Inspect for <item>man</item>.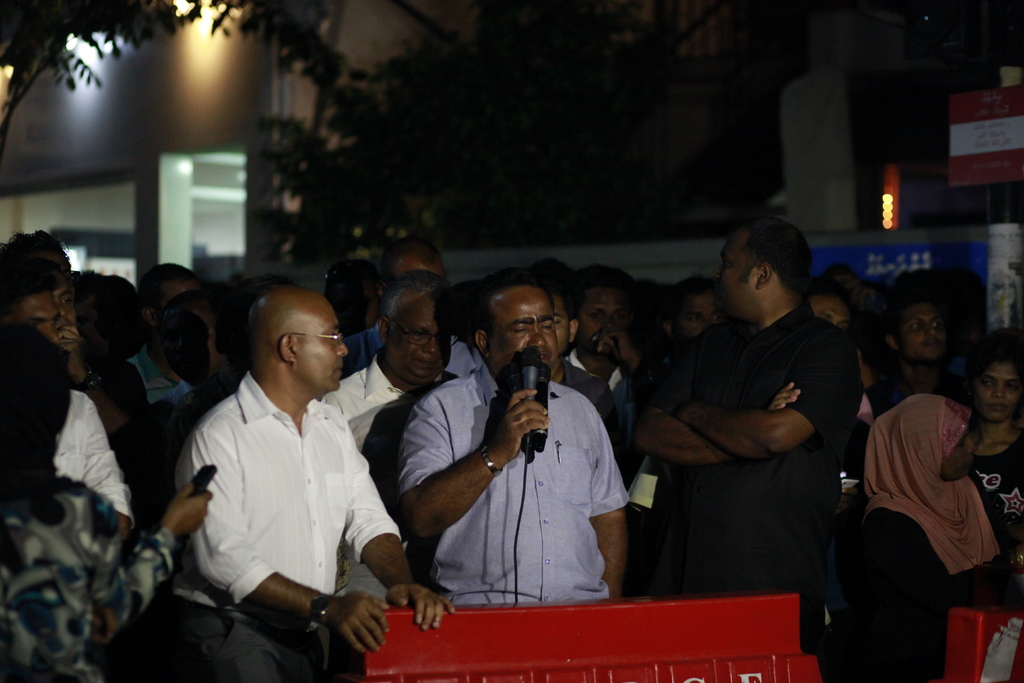
Inspection: select_region(395, 267, 631, 607).
